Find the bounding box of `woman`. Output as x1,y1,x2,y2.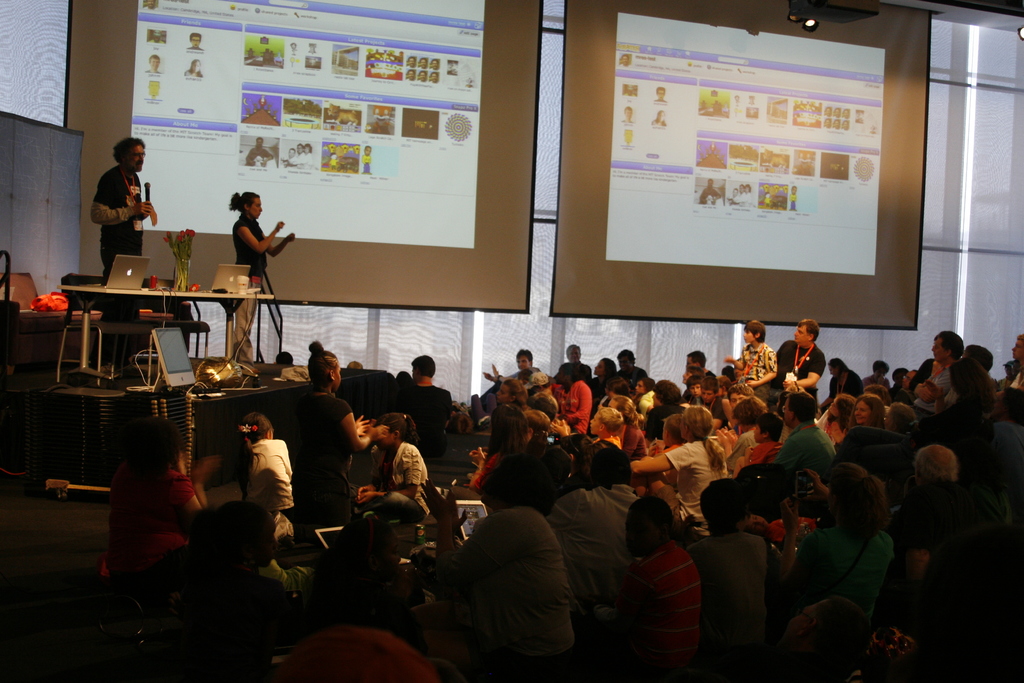
641,376,680,442.
